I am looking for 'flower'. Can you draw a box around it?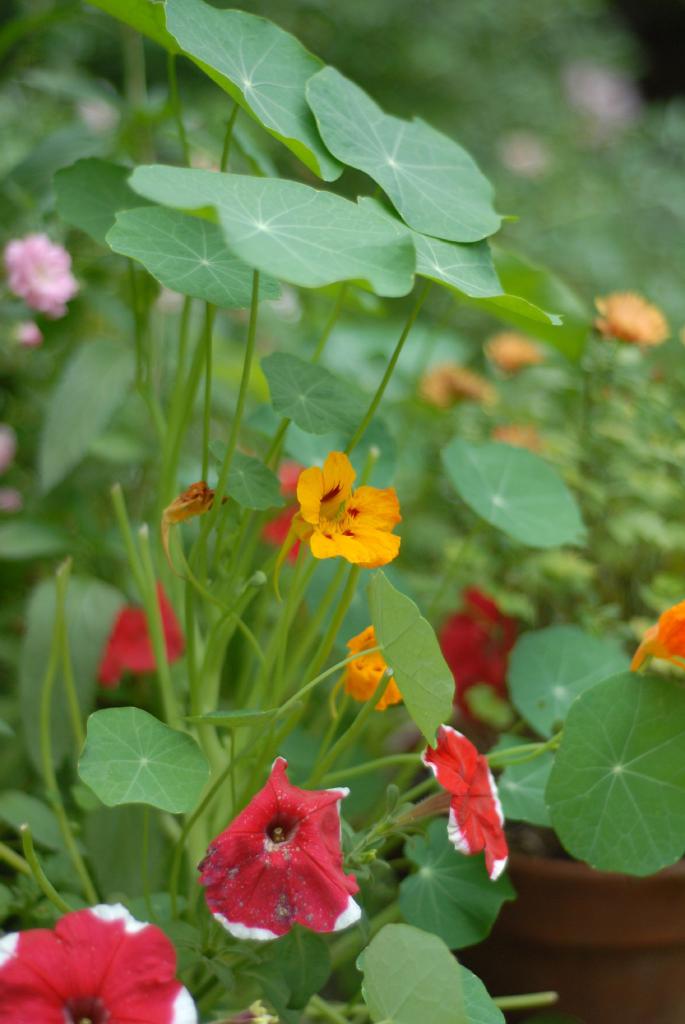
Sure, the bounding box is bbox=[17, 316, 44, 344].
